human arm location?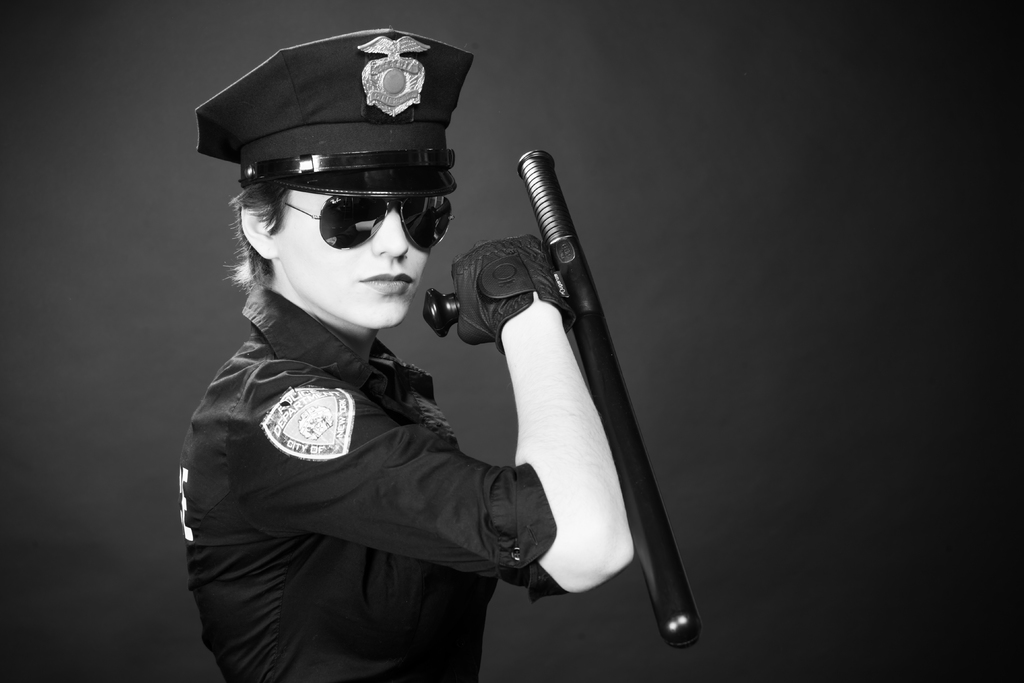
(404, 144, 676, 623)
